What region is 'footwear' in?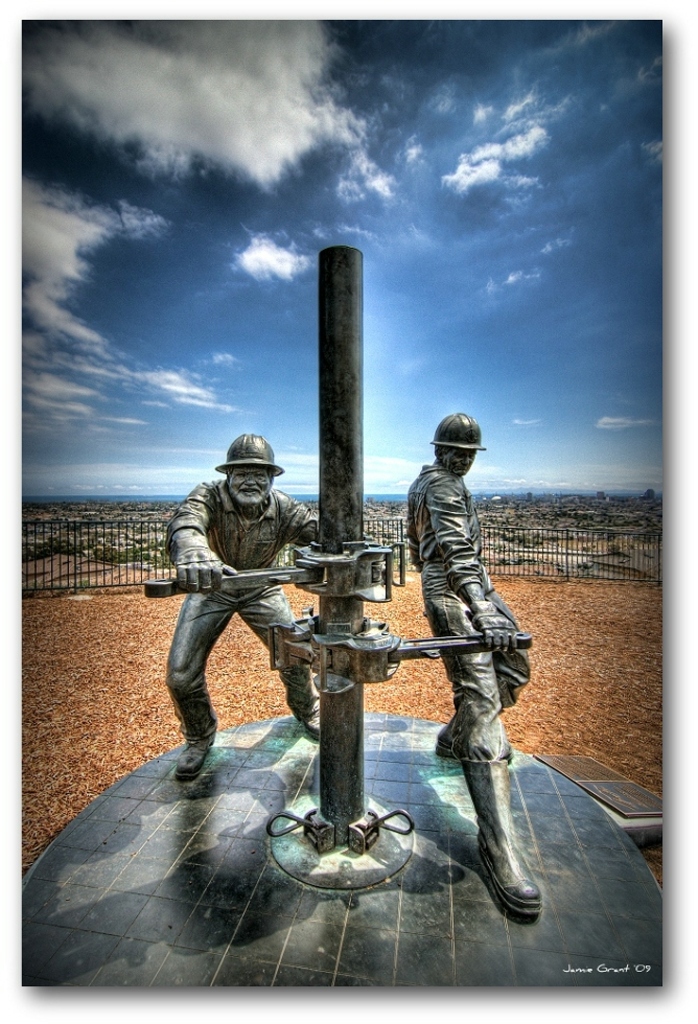
<bbox>178, 727, 218, 776</bbox>.
